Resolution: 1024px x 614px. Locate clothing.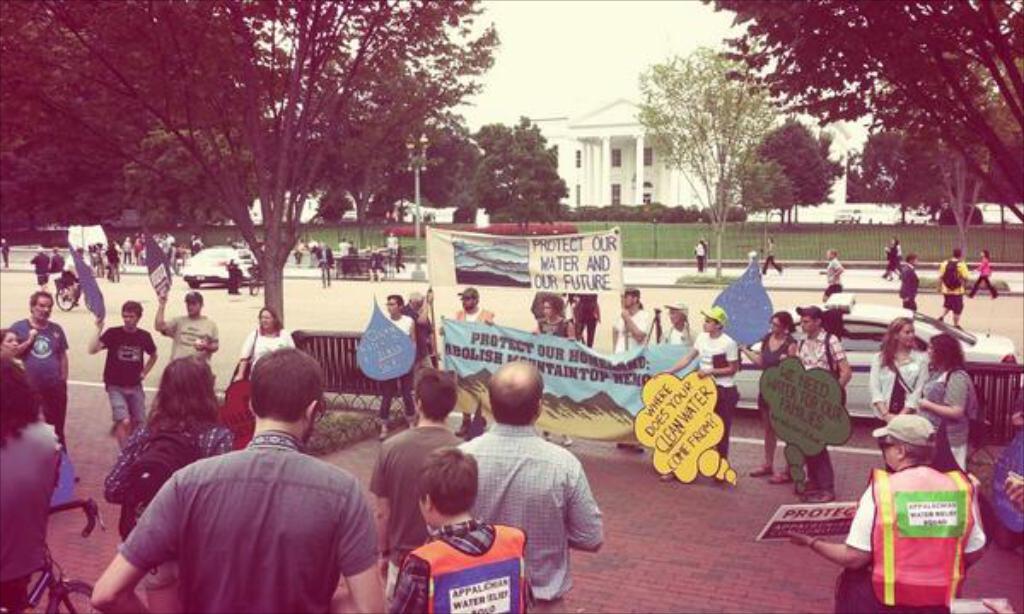
BBox(867, 348, 930, 425).
